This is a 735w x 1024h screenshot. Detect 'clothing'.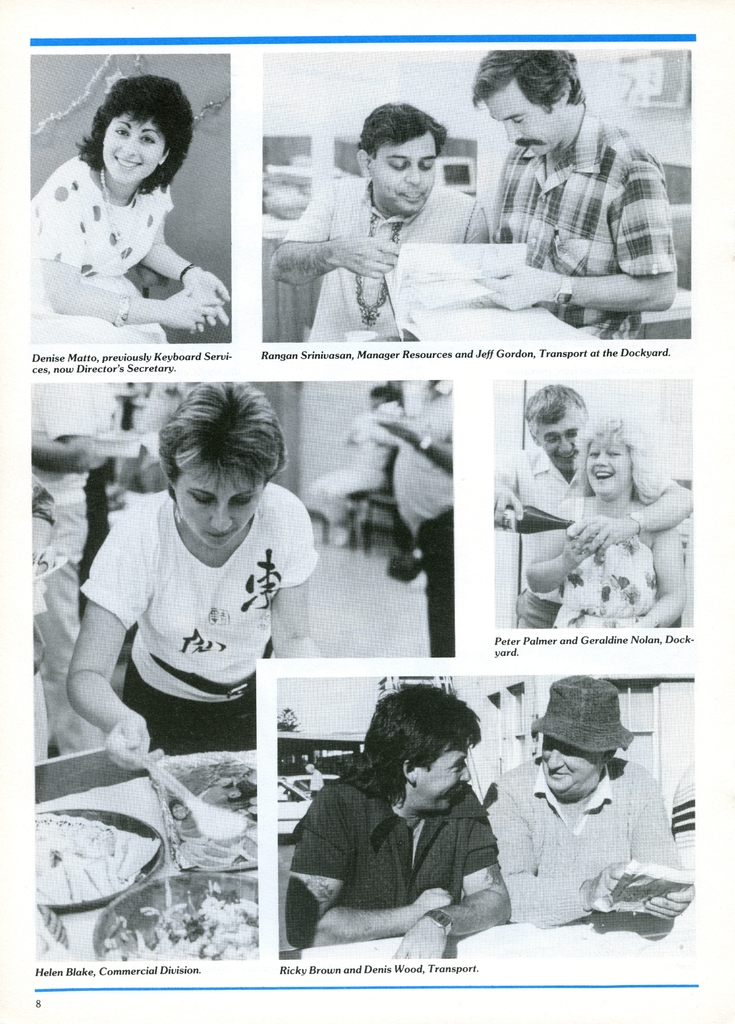
<box>300,762,496,921</box>.
